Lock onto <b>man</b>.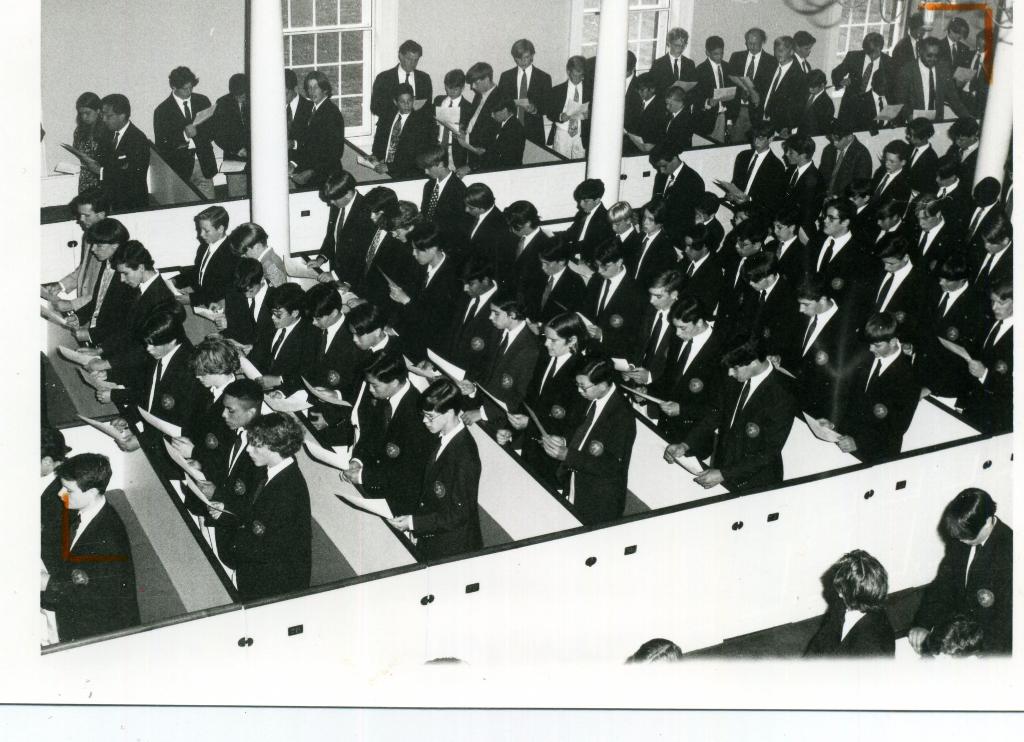
Locked: 286 69 312 174.
